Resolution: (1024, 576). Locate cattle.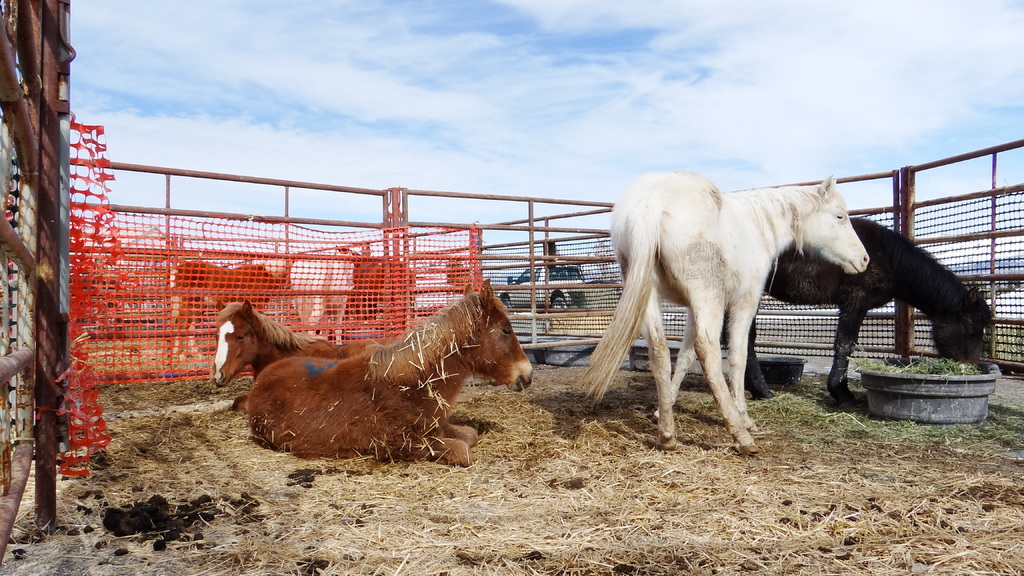
579, 167, 872, 456.
